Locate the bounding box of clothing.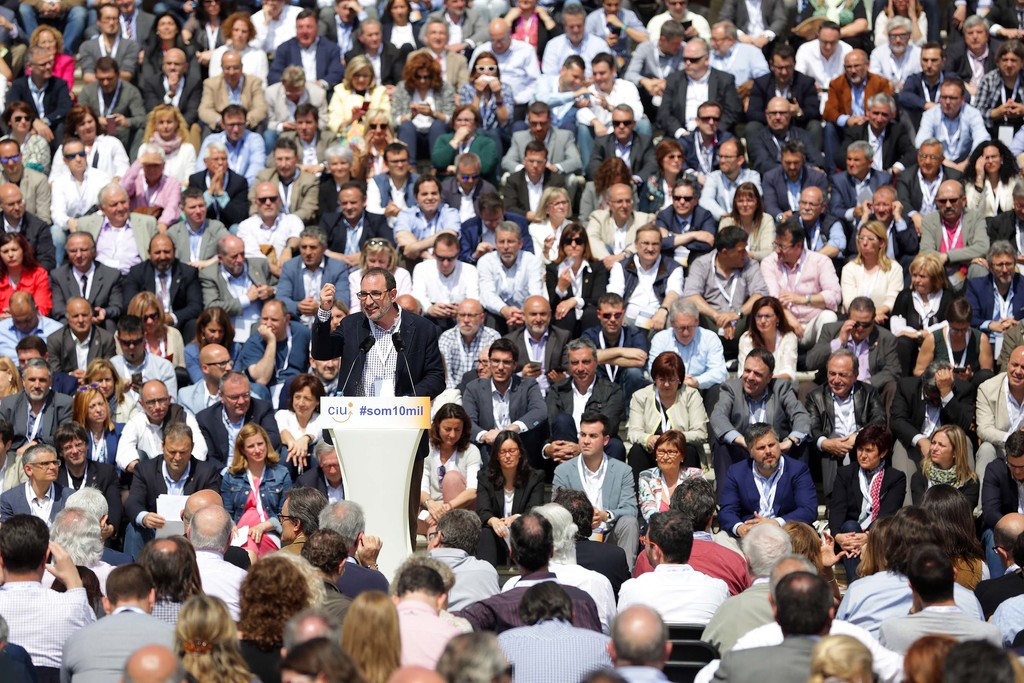
Bounding box: BBox(975, 465, 1023, 554).
